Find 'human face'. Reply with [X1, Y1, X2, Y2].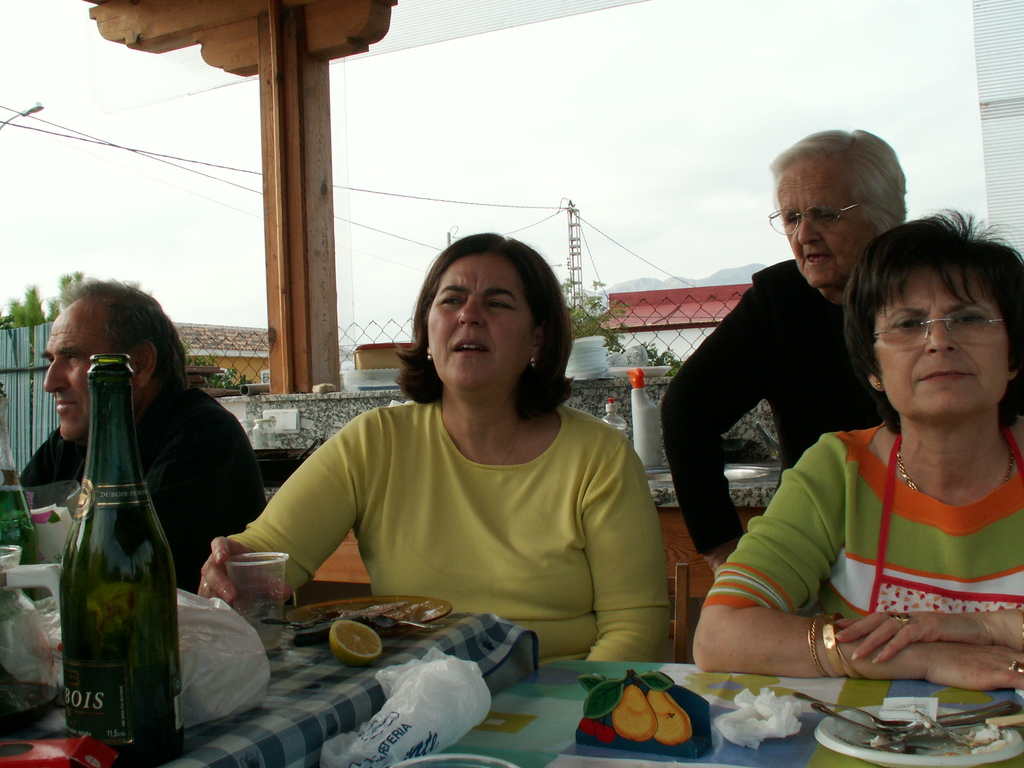
[779, 165, 871, 285].
